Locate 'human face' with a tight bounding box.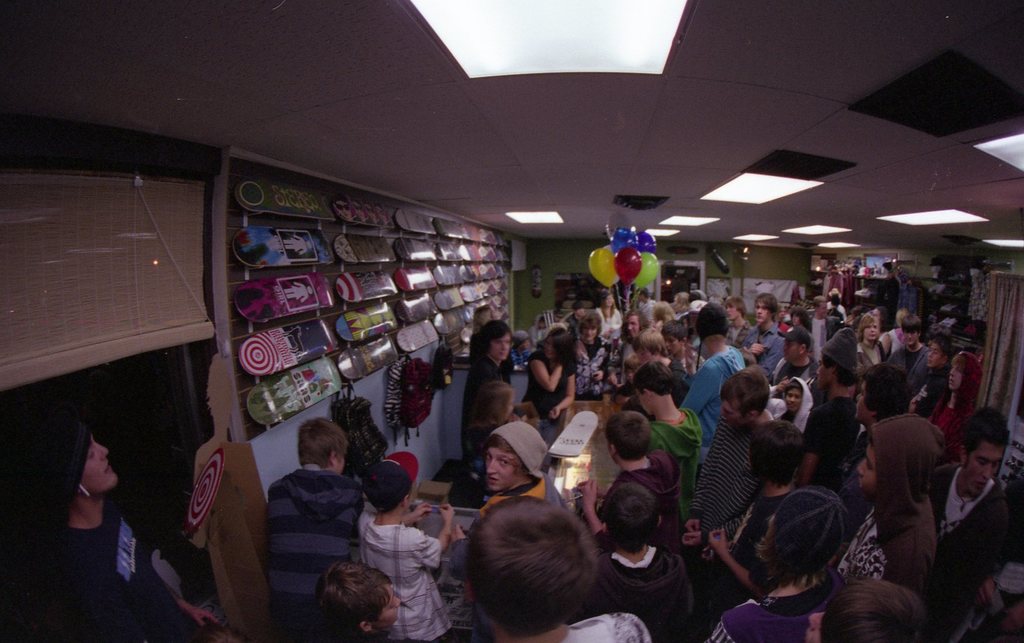
bbox=[722, 398, 748, 425].
